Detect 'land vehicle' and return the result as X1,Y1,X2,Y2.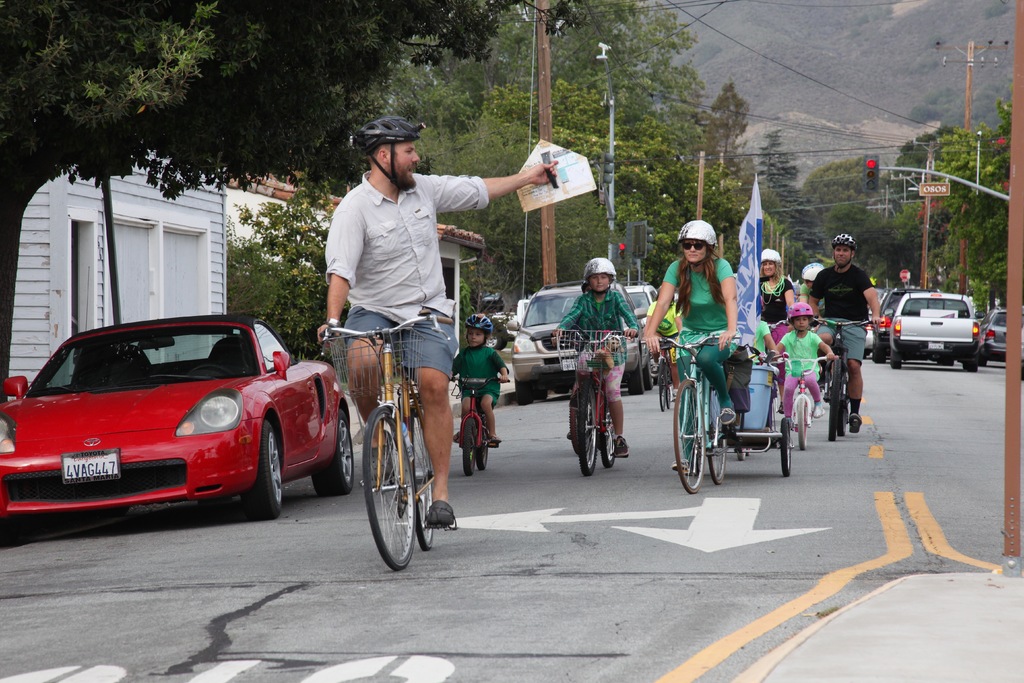
976,306,1023,367.
